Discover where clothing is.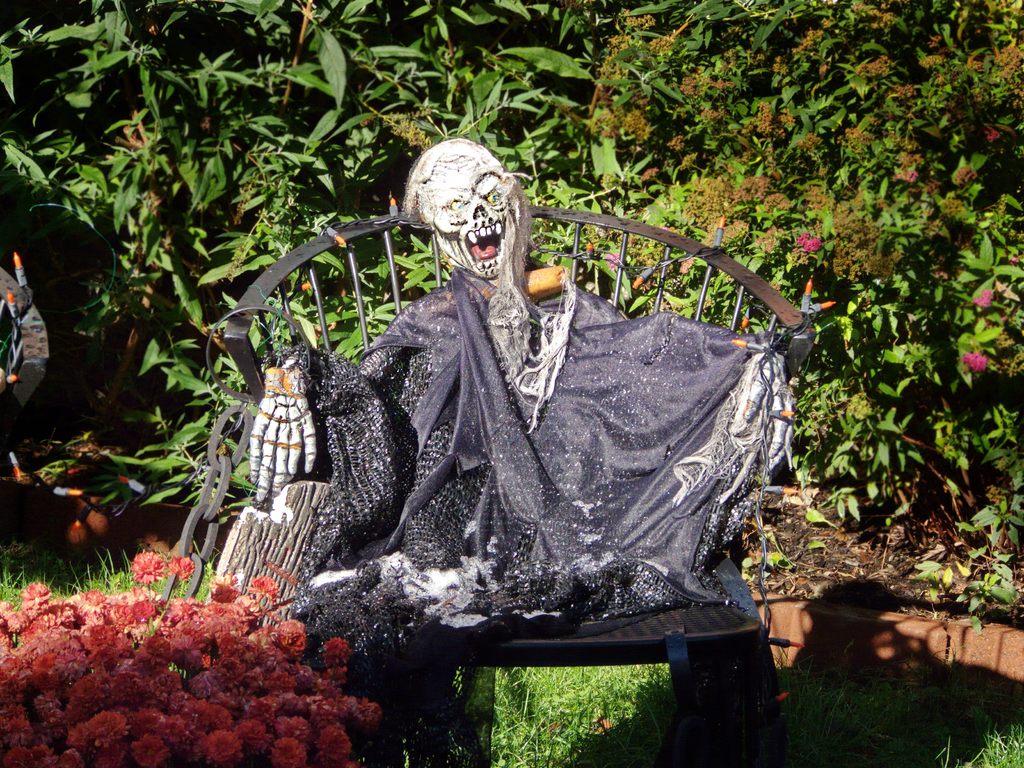
Discovered at [261,266,792,632].
